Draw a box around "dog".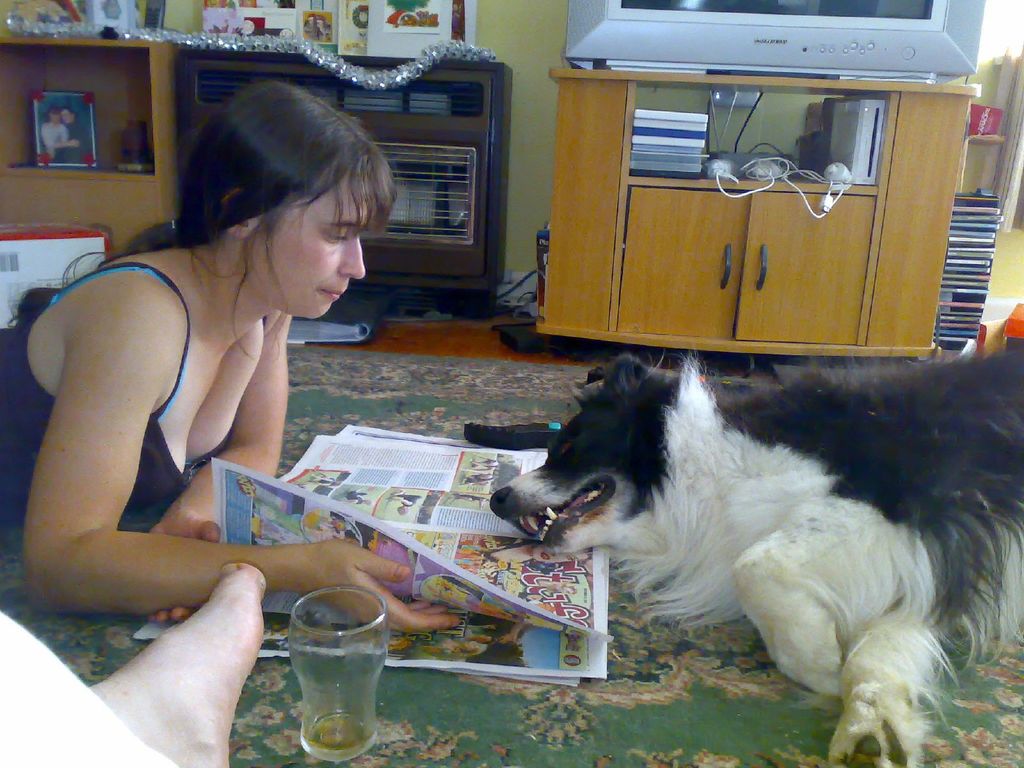
crop(485, 348, 1023, 767).
